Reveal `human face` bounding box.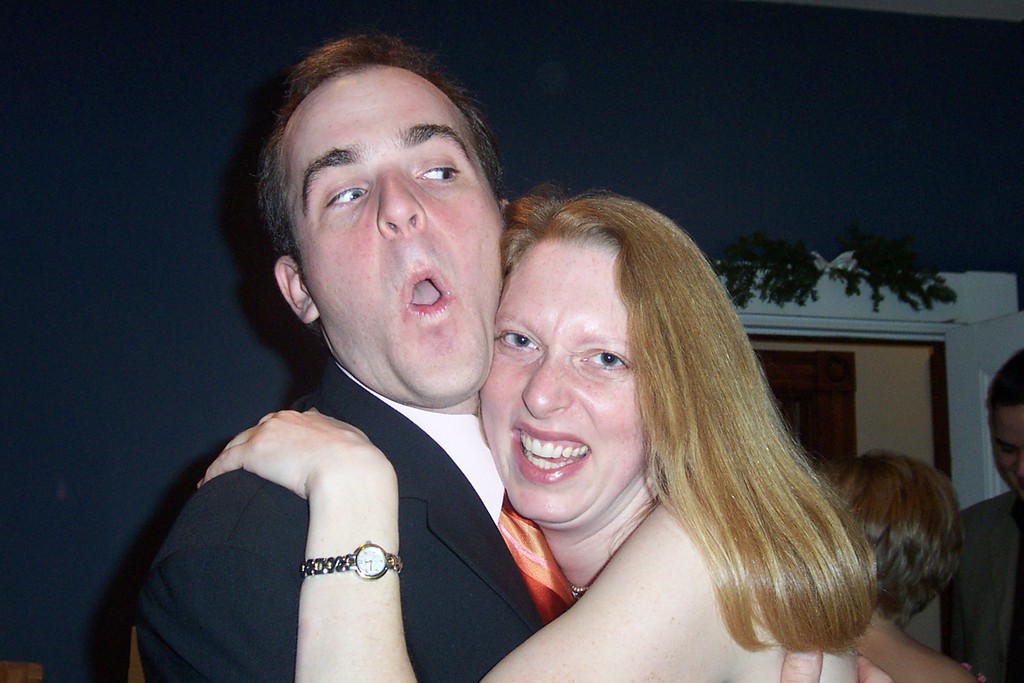
Revealed: [left=479, top=248, right=645, bottom=520].
